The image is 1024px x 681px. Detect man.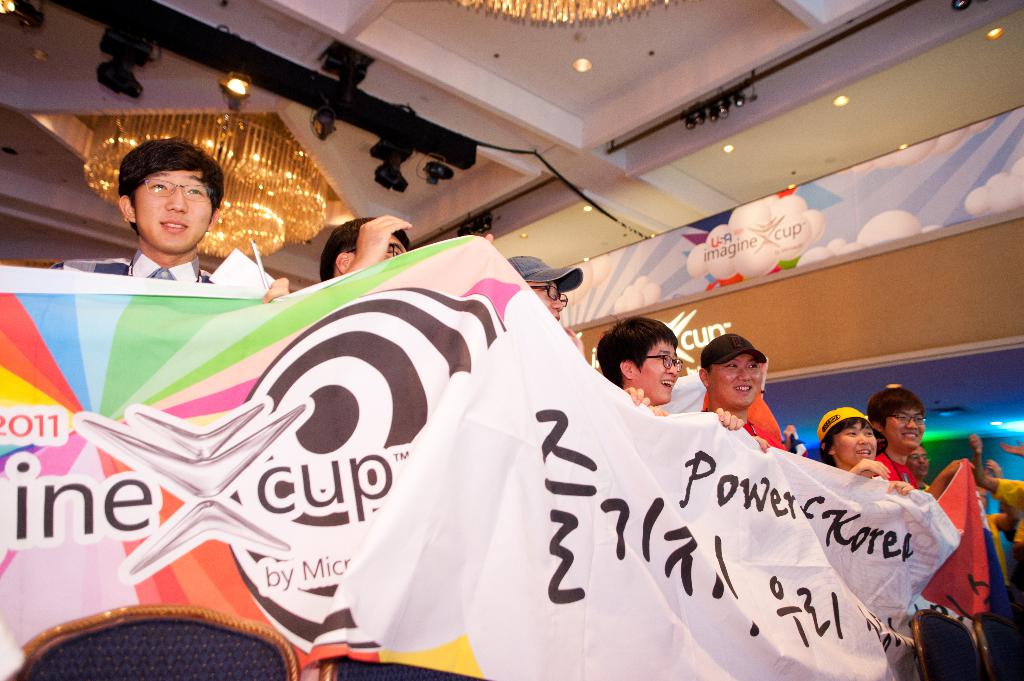
Detection: left=597, top=316, right=687, bottom=414.
